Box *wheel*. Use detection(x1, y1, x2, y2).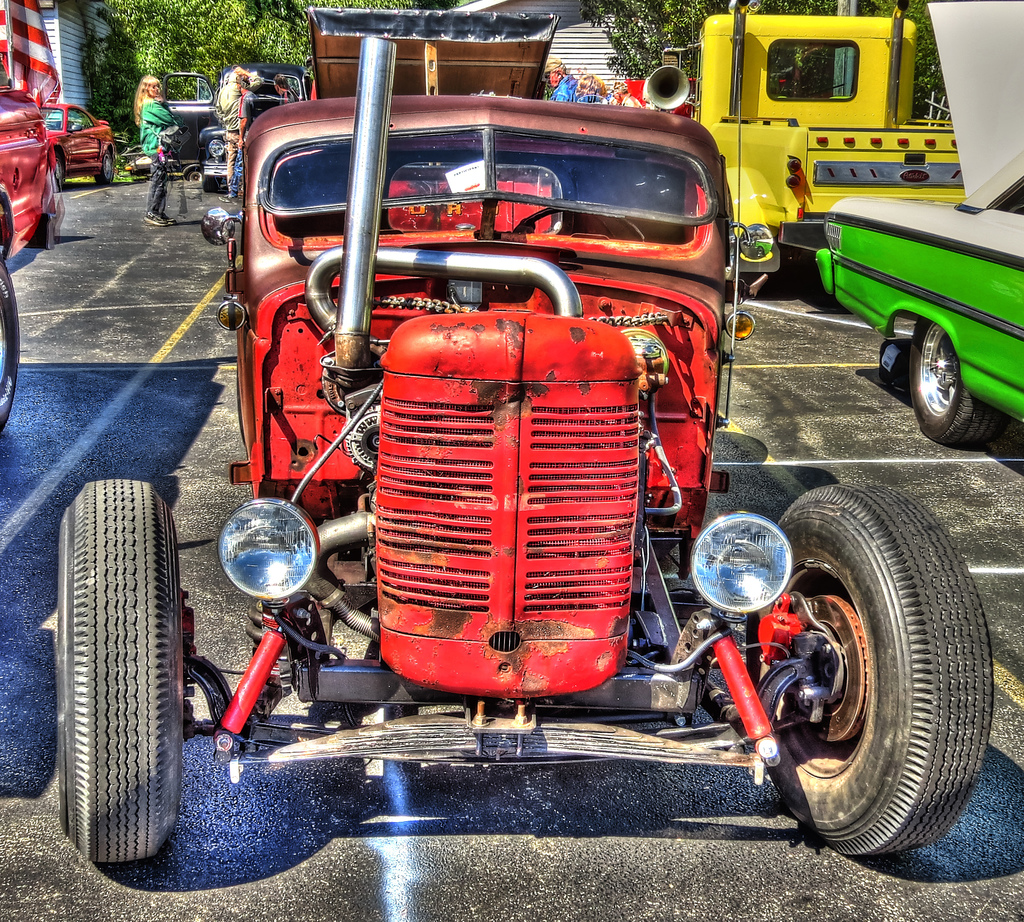
detection(910, 317, 1007, 446).
